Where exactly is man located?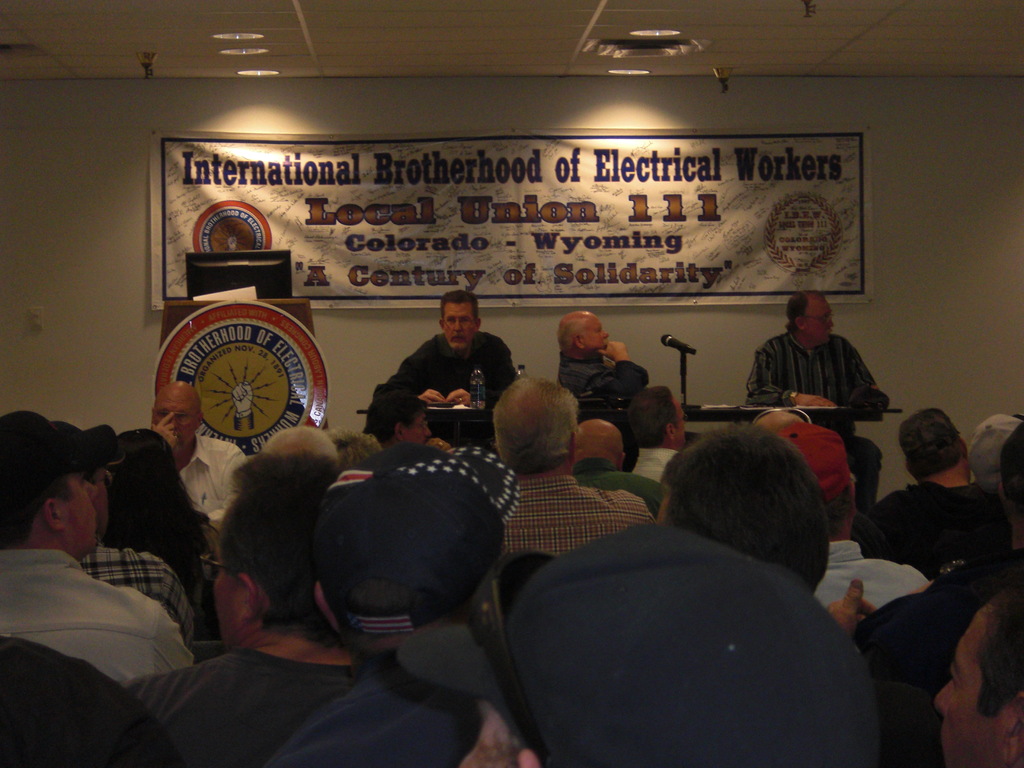
Its bounding box is box(808, 421, 929, 613).
